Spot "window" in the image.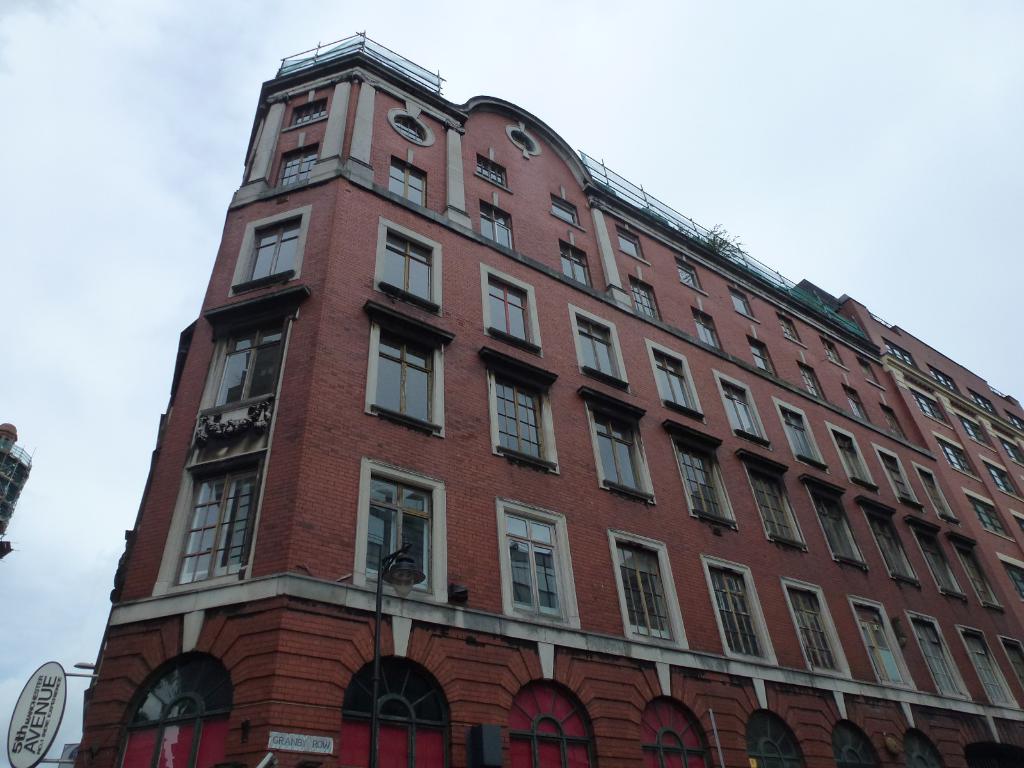
"window" found at bbox=[163, 462, 268, 586].
